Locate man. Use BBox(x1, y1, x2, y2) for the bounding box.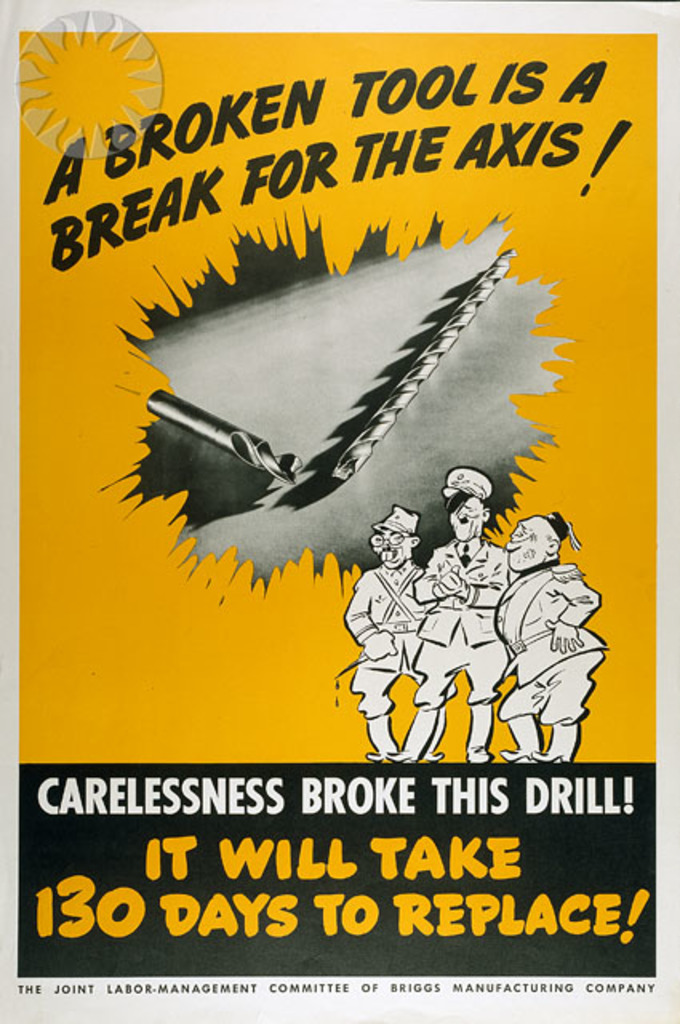
BBox(387, 467, 512, 763).
